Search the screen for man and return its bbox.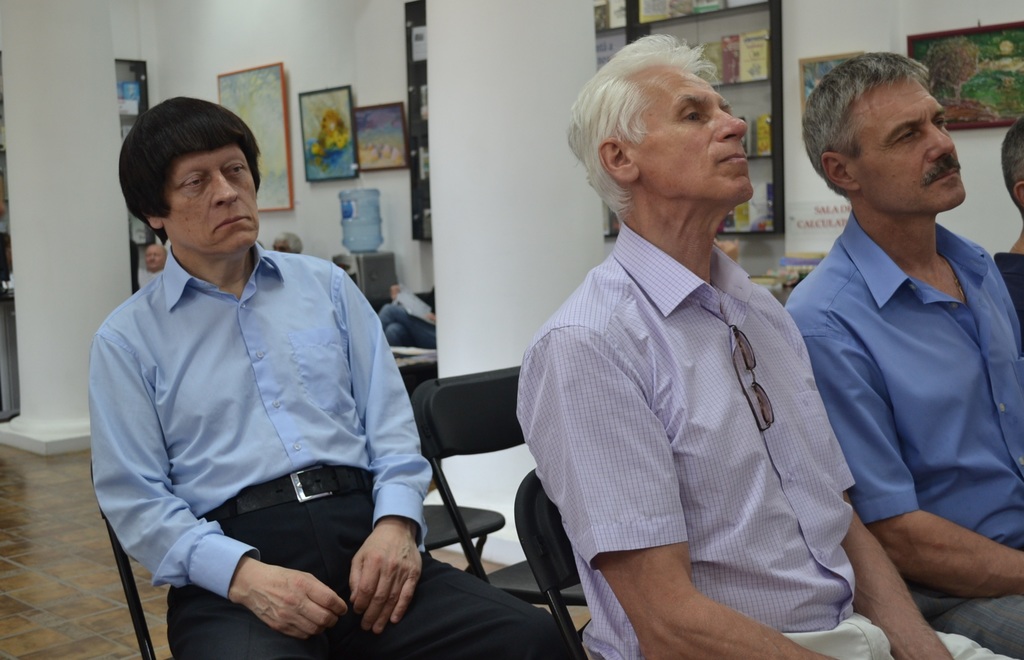
Found: [516,24,1012,659].
